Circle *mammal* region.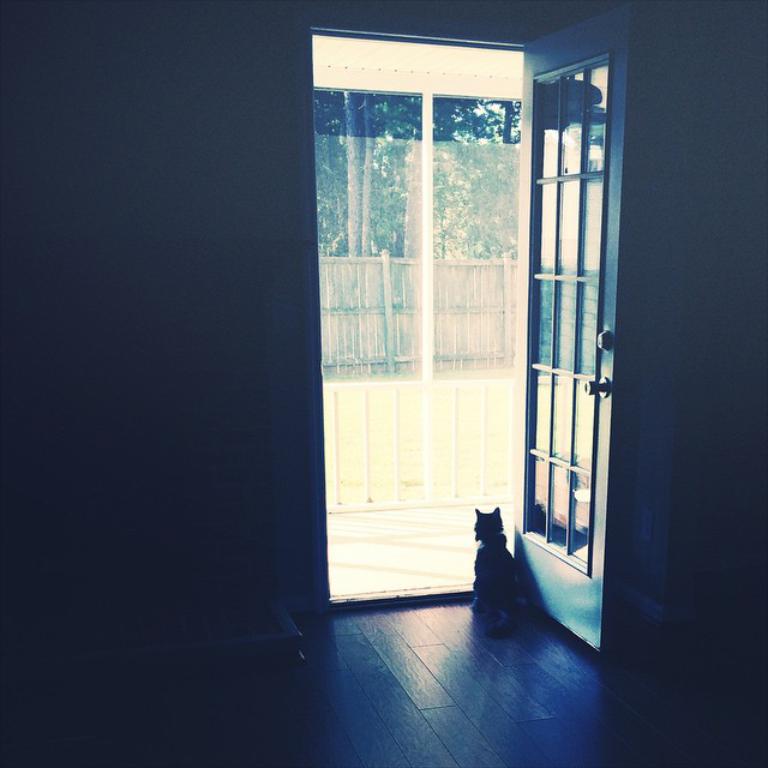
Region: [452,493,544,641].
